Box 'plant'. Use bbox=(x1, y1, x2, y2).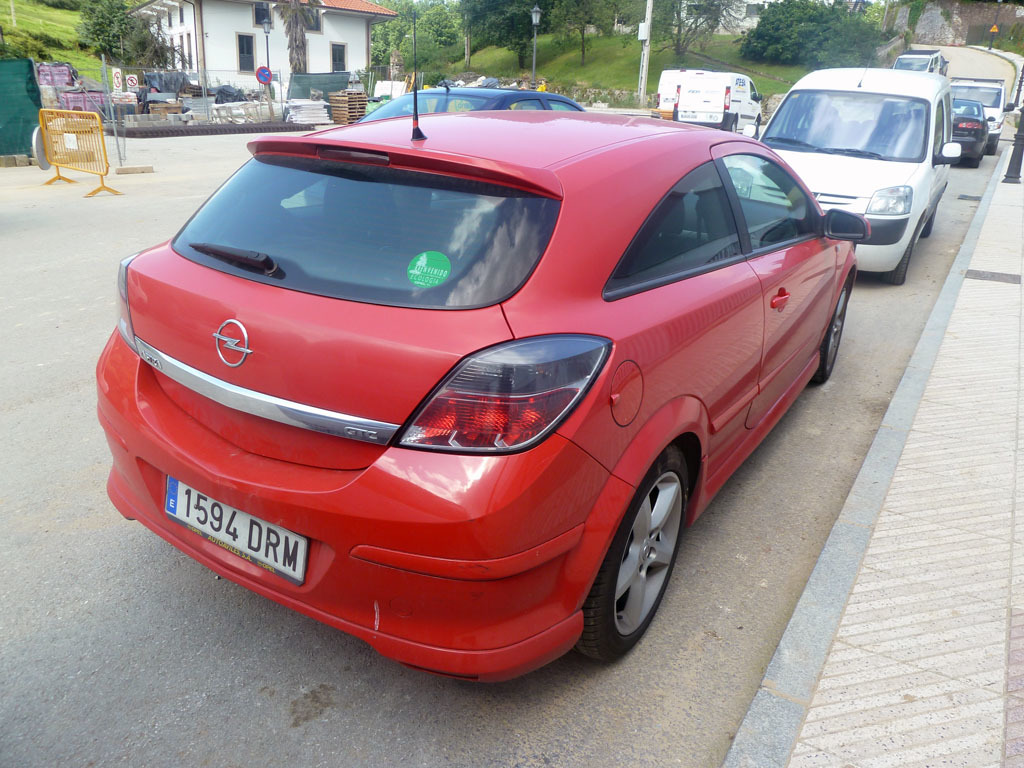
bbox=(361, 0, 463, 99).
